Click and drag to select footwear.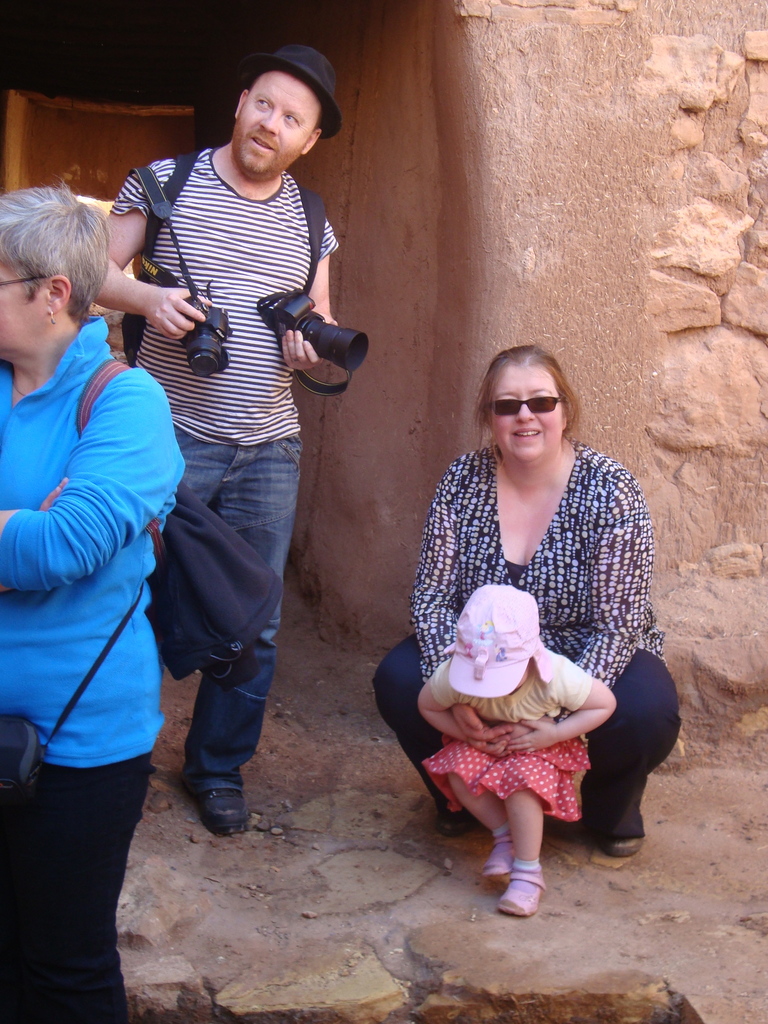
Selection: crop(479, 840, 513, 888).
